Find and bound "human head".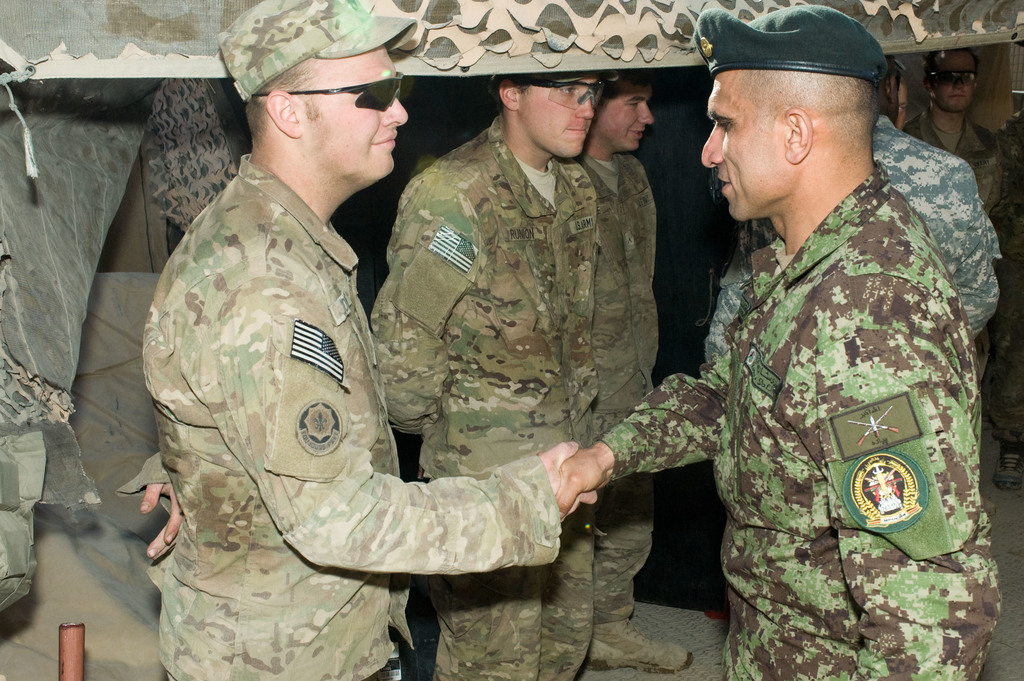
Bound: l=876, t=60, r=900, b=122.
